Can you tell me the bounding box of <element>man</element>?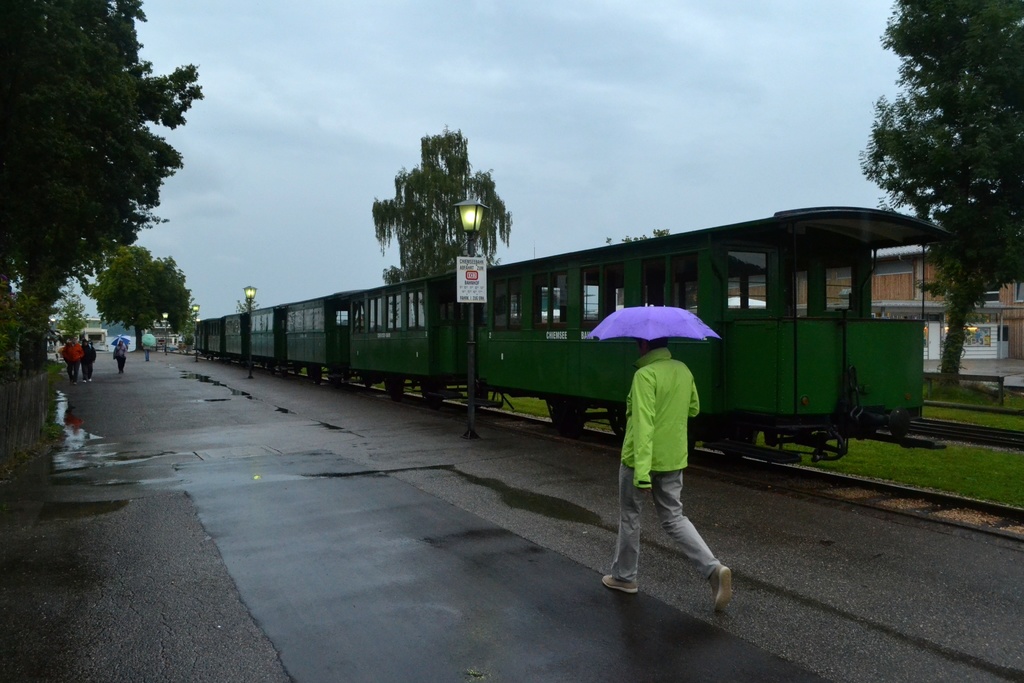
61,332,86,388.
